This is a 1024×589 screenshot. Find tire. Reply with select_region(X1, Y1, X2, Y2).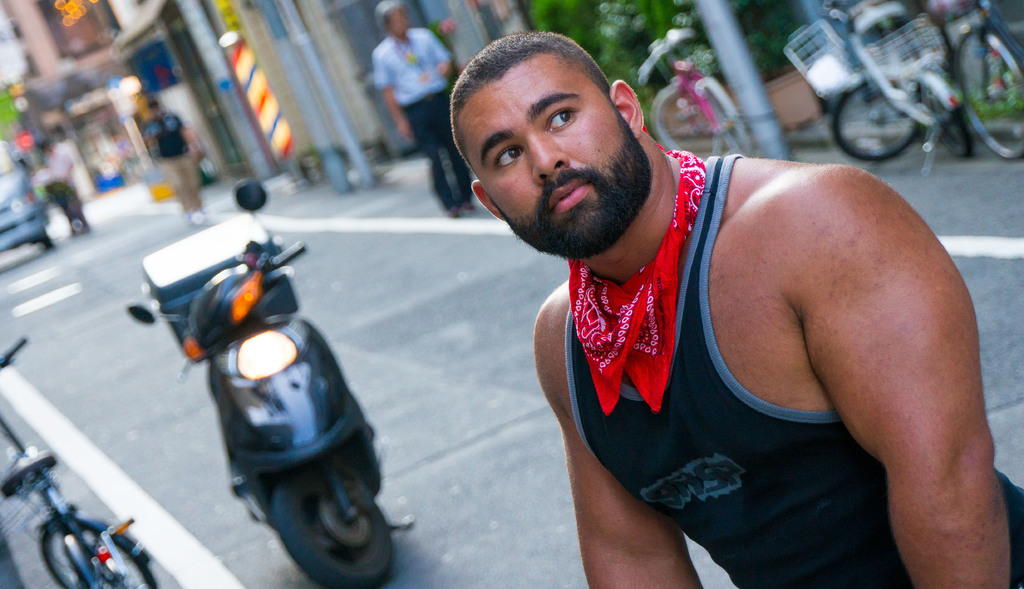
select_region(35, 226, 56, 252).
